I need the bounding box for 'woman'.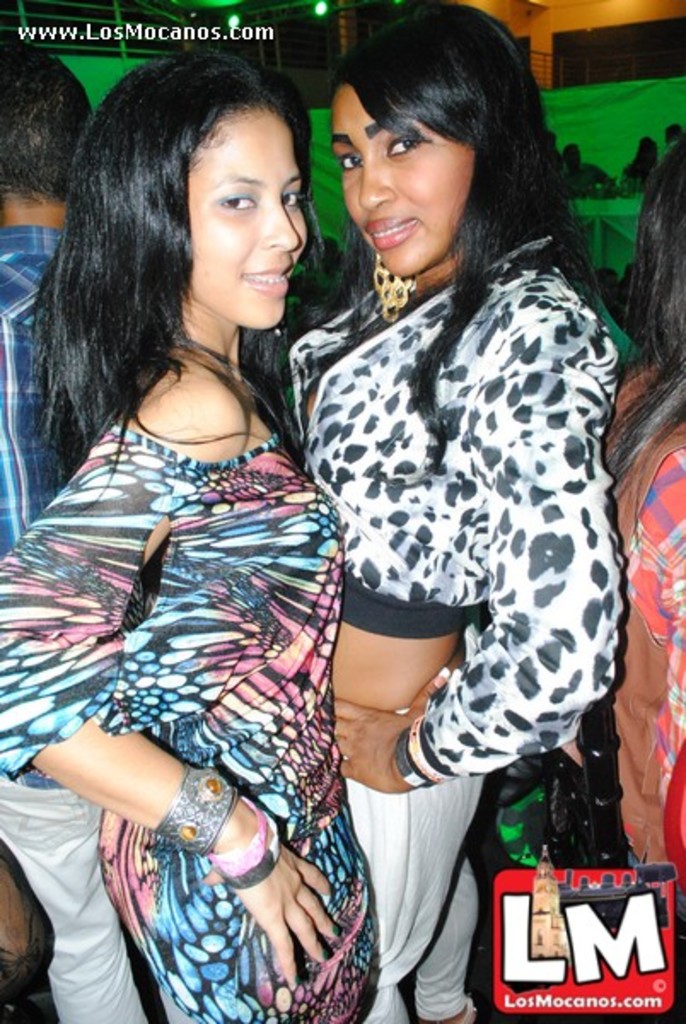
Here it is: (left=604, top=140, right=684, bottom=879).
